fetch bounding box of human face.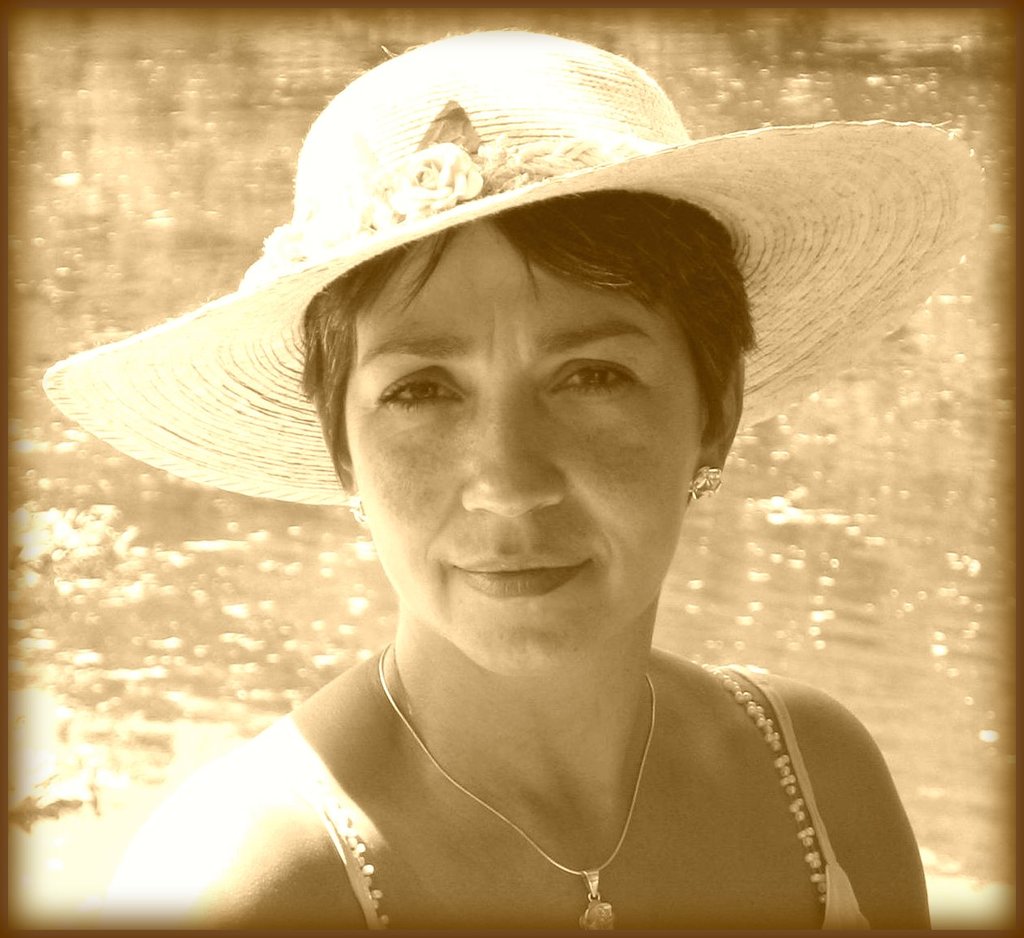
Bbox: rect(348, 221, 698, 678).
